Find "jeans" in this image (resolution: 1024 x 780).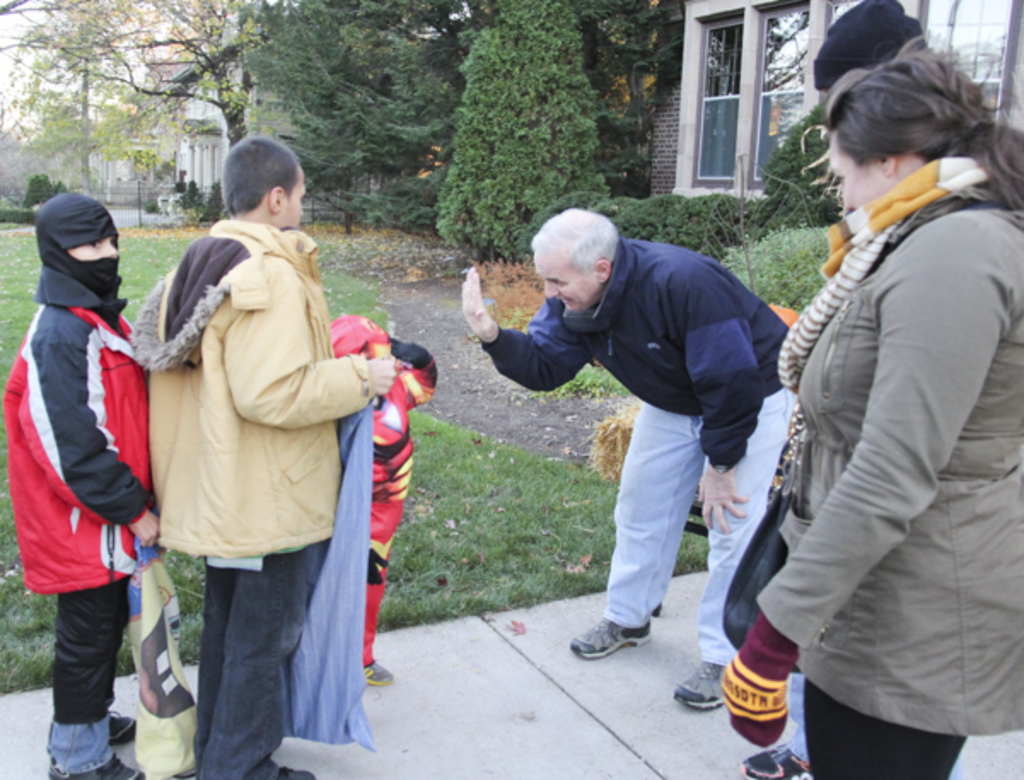
select_region(48, 715, 108, 775).
